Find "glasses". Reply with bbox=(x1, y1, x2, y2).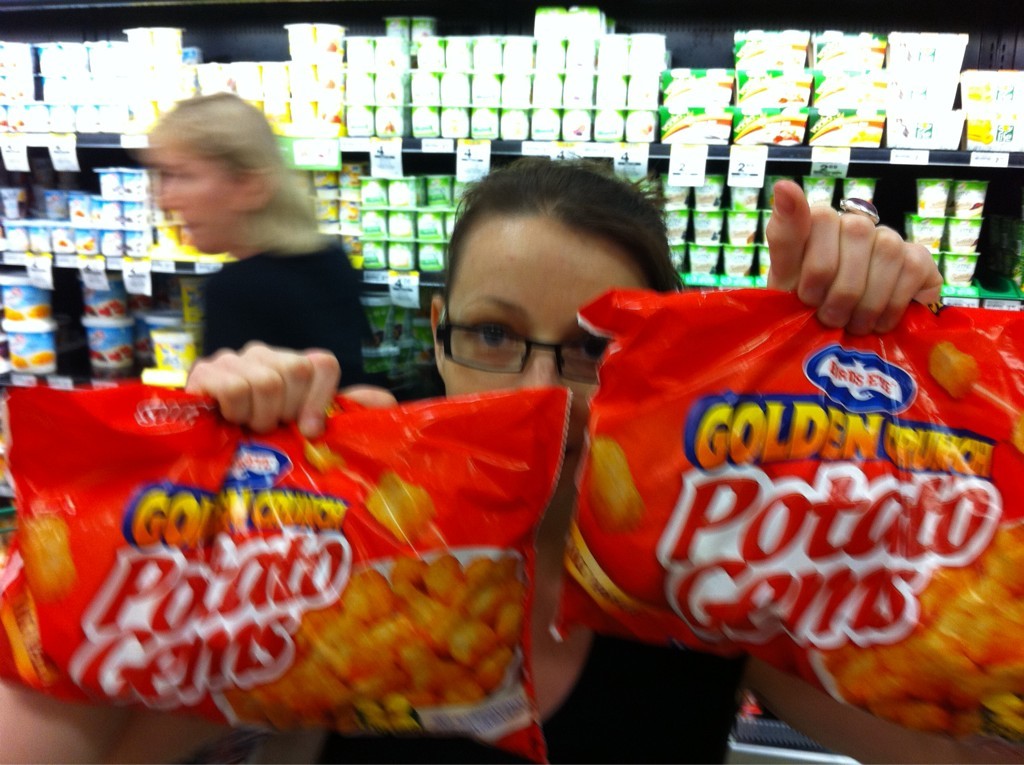
bbox=(424, 307, 613, 392).
